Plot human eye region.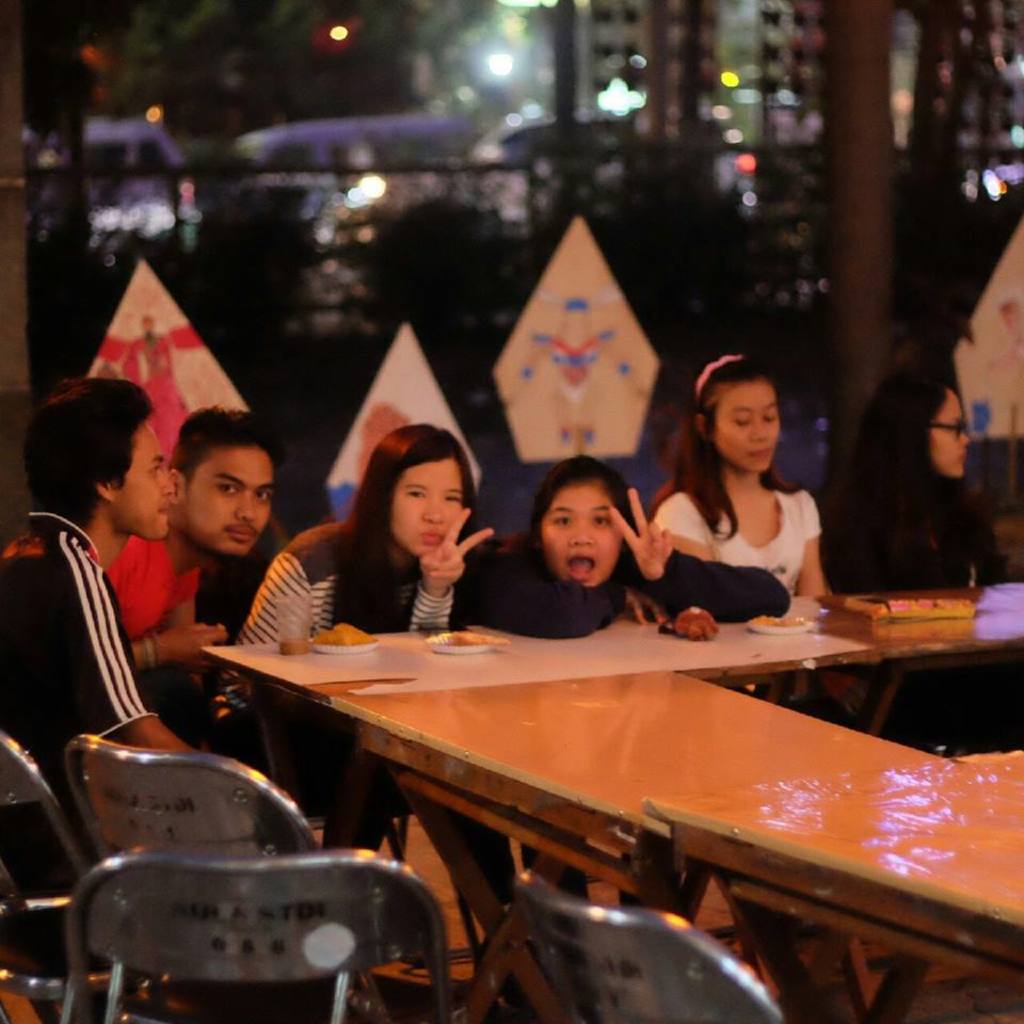
Plotted at {"left": 255, "top": 487, "right": 271, "bottom": 502}.
